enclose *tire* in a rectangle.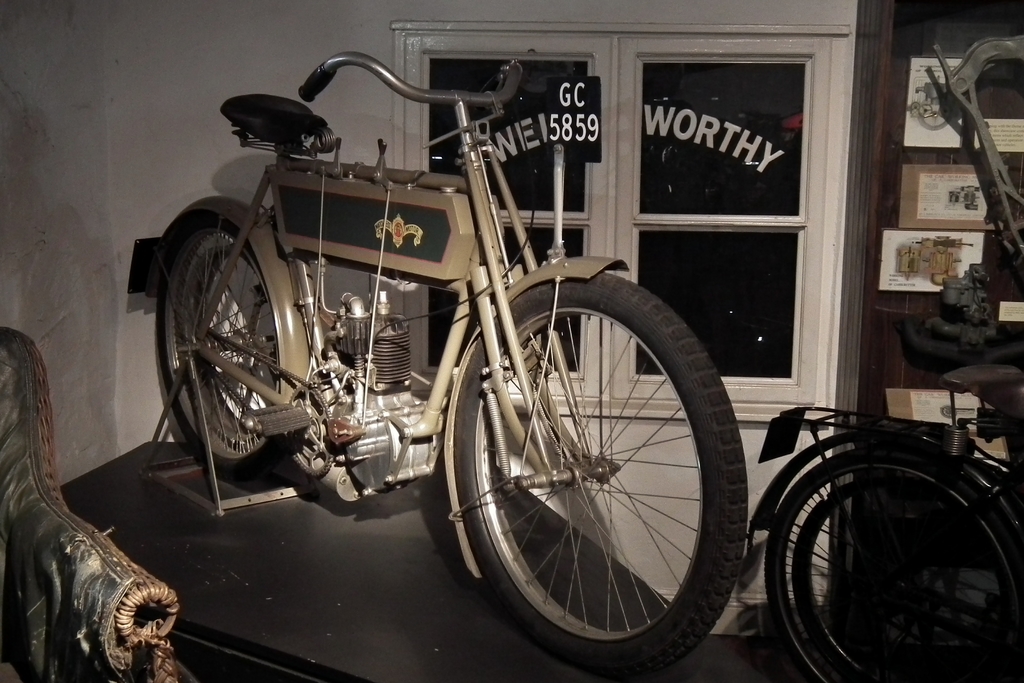
(left=916, top=97, right=953, bottom=128).
